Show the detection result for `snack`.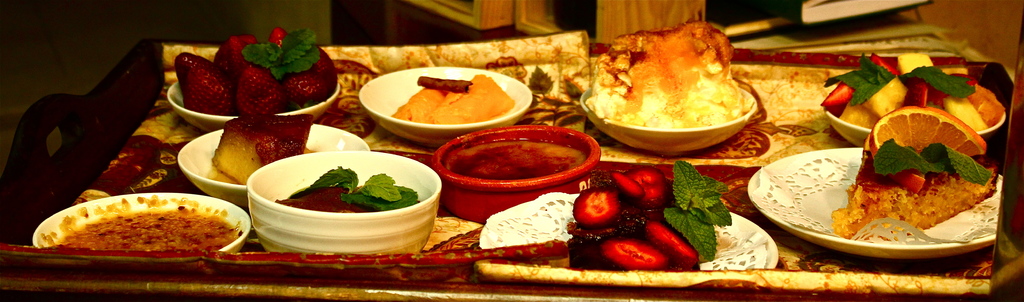
detection(50, 196, 235, 262).
